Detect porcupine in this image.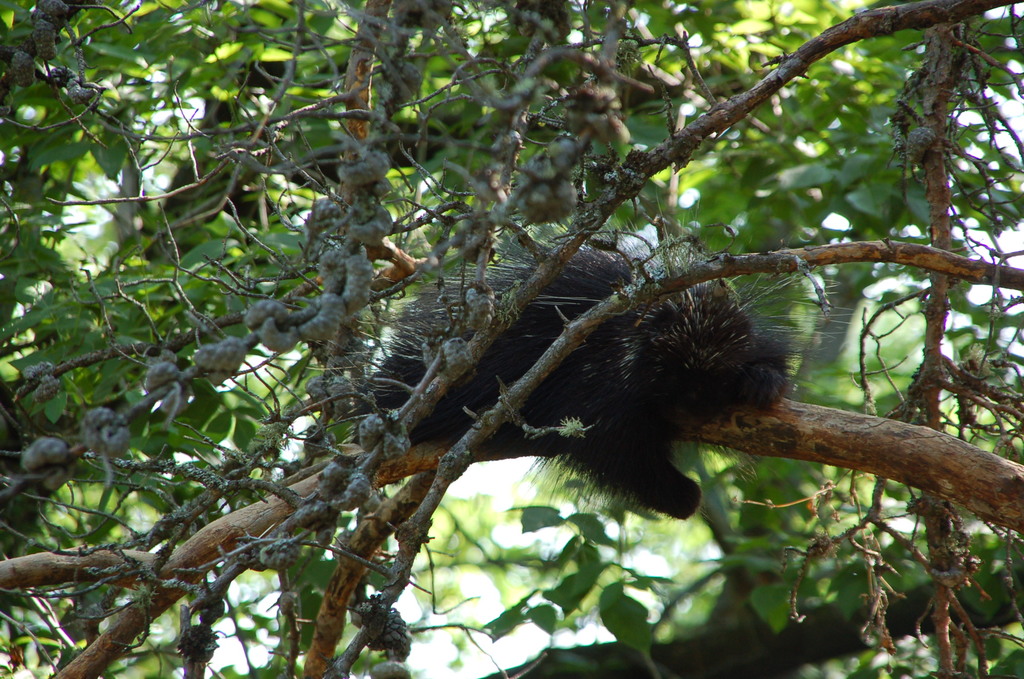
Detection: bbox=[396, 232, 847, 548].
